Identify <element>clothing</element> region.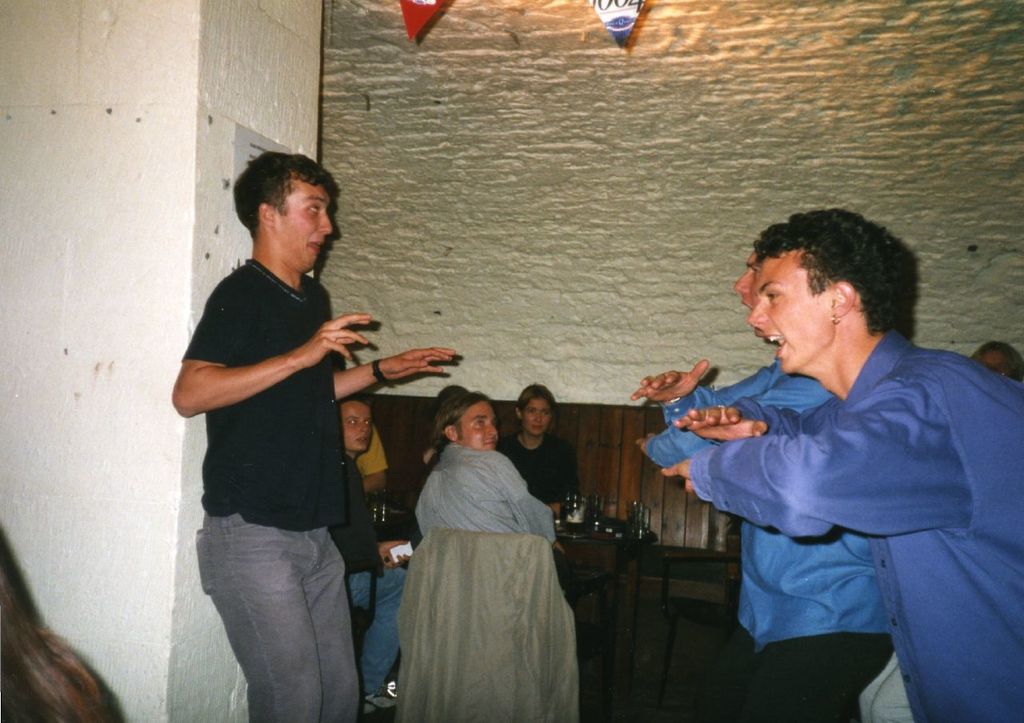
Region: (x1=393, y1=525, x2=580, y2=722).
